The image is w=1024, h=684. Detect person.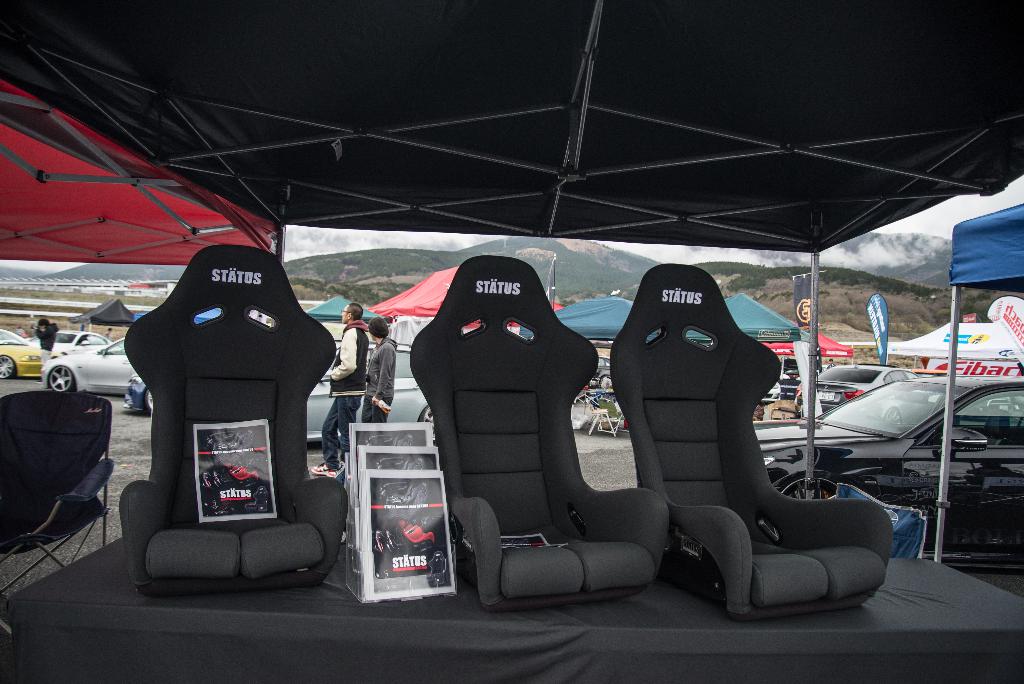
Detection: (313,301,370,472).
